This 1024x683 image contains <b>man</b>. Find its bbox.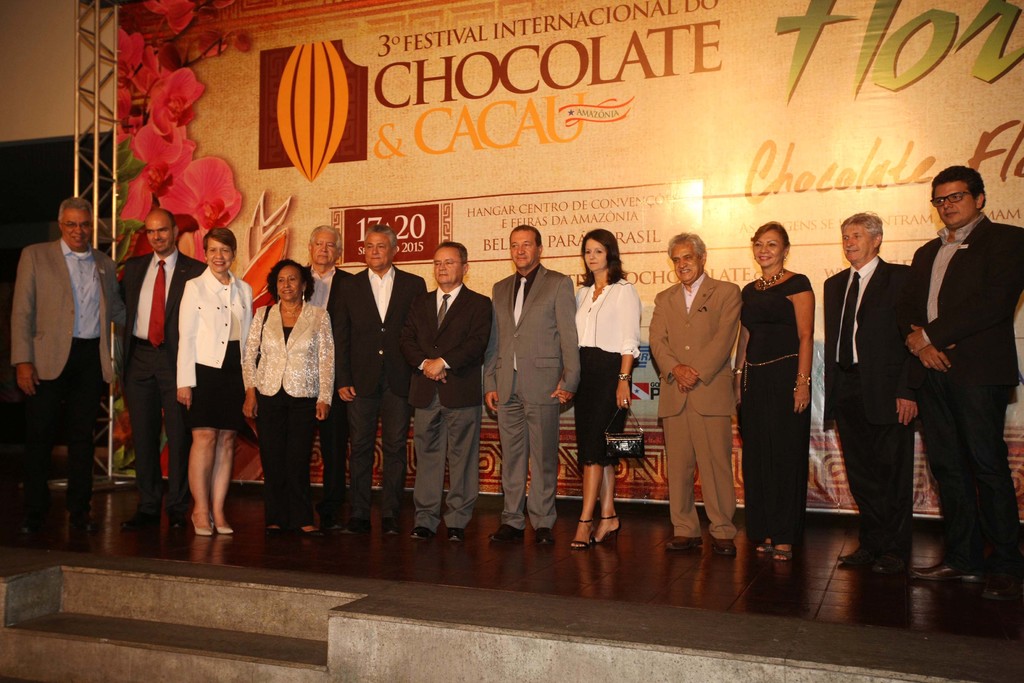
x1=646 y1=231 x2=745 y2=557.
